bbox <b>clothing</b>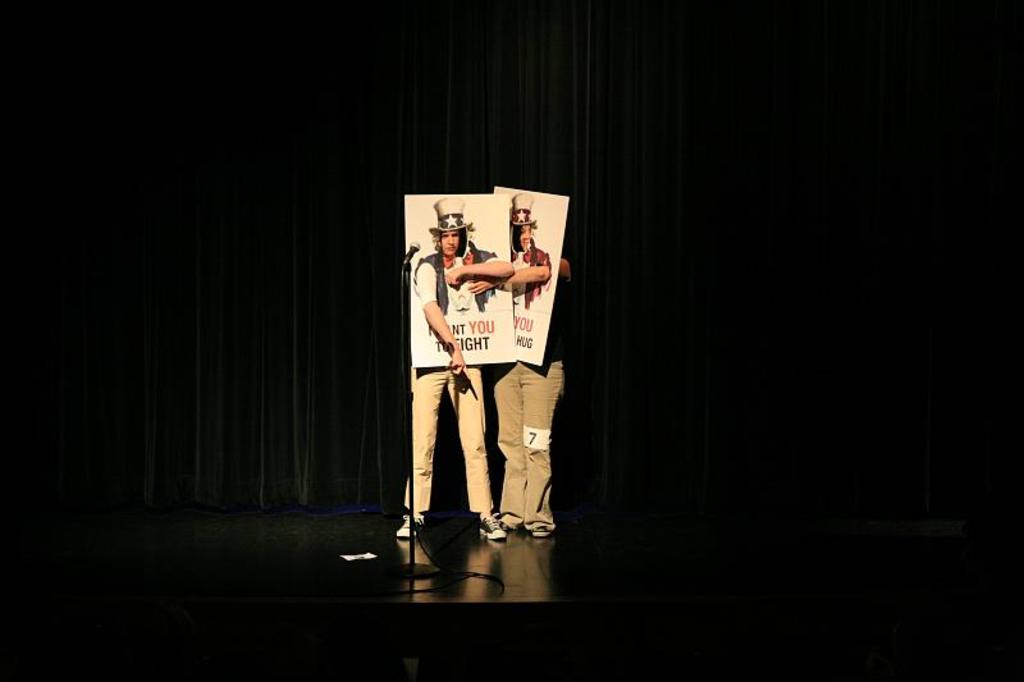
bbox=(404, 215, 524, 523)
